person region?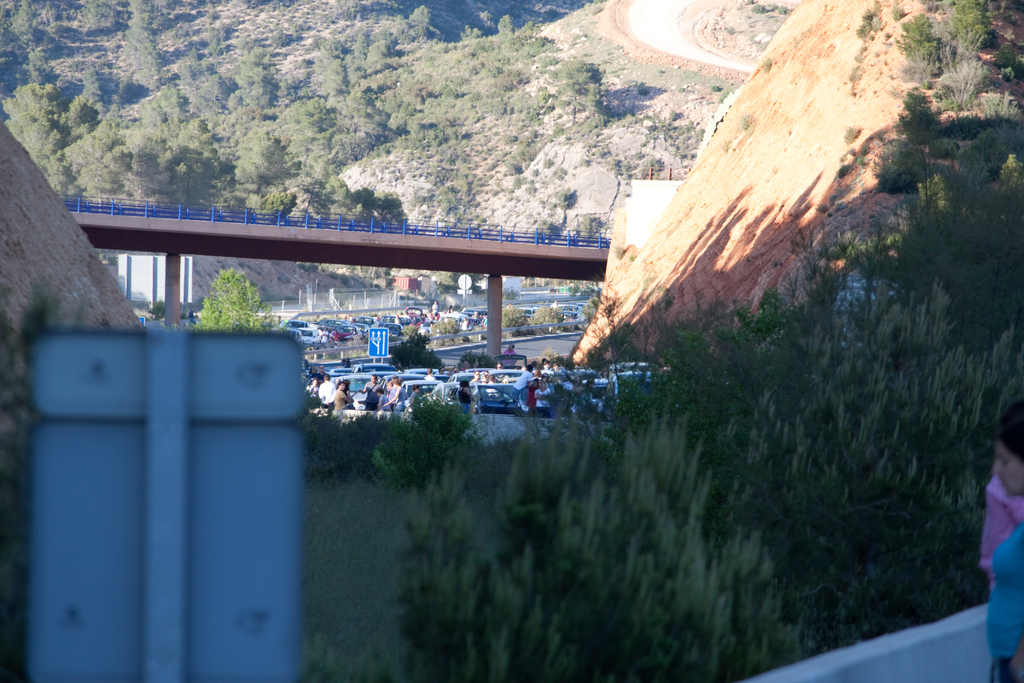
pyautogui.locateOnScreen(457, 378, 474, 413)
